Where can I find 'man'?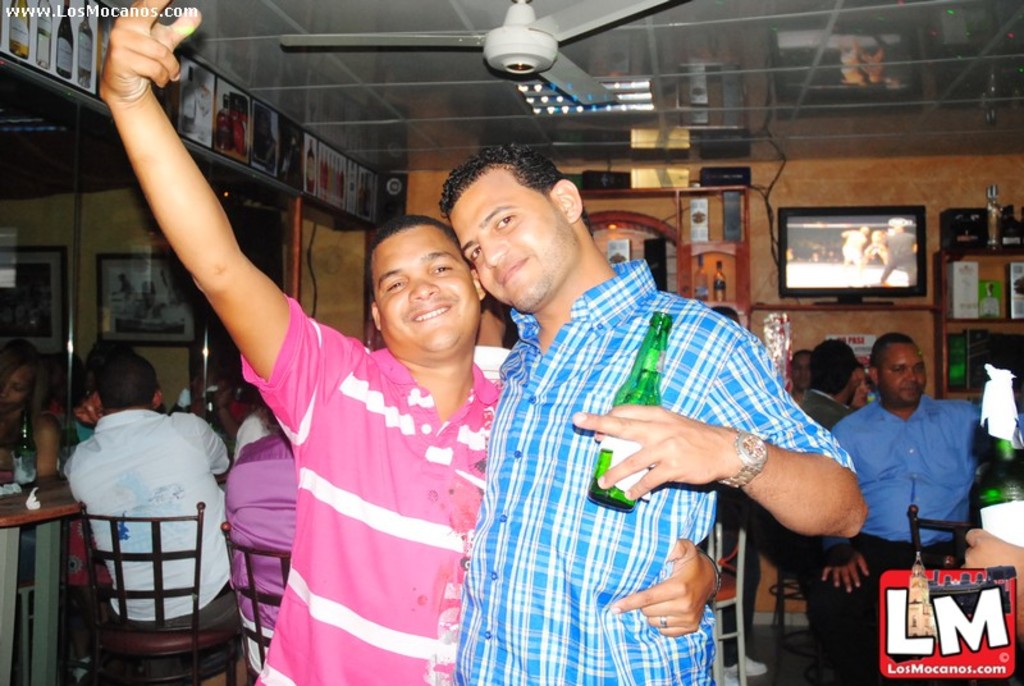
You can find it at 95,0,719,685.
